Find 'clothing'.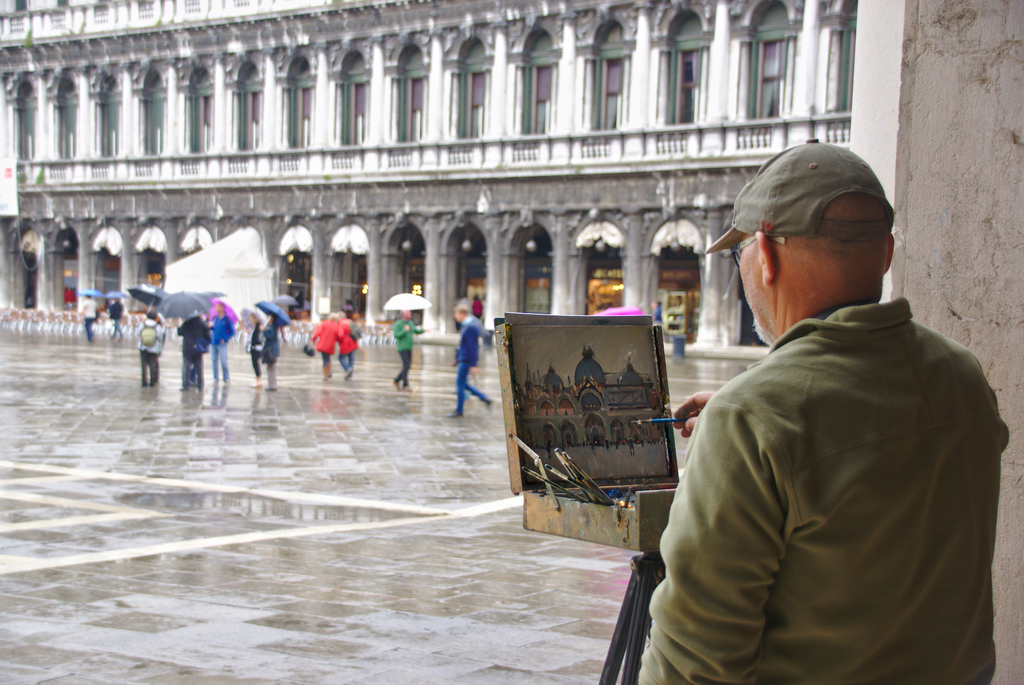
bbox(392, 318, 422, 386).
